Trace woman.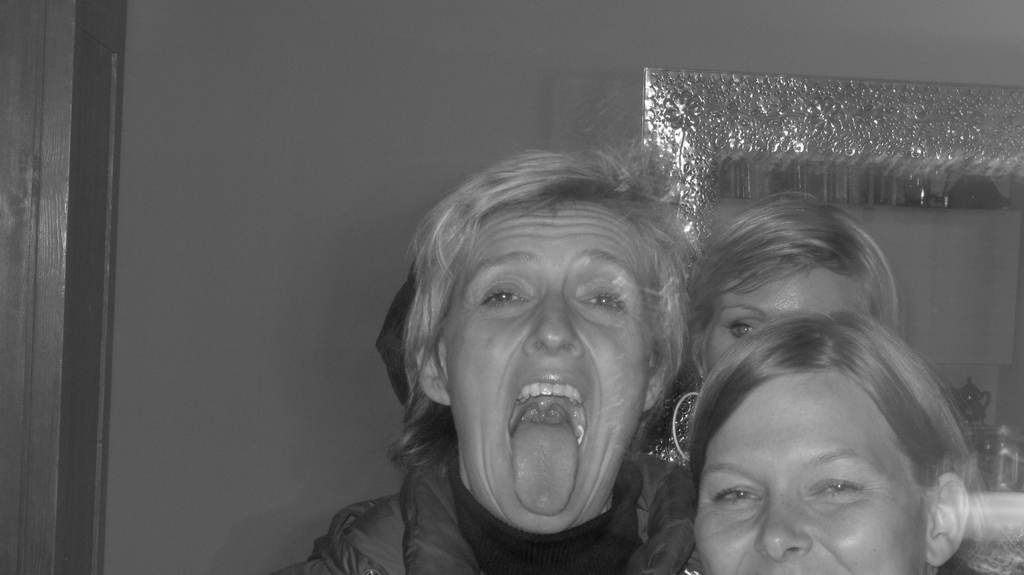
Traced to rect(281, 116, 698, 574).
